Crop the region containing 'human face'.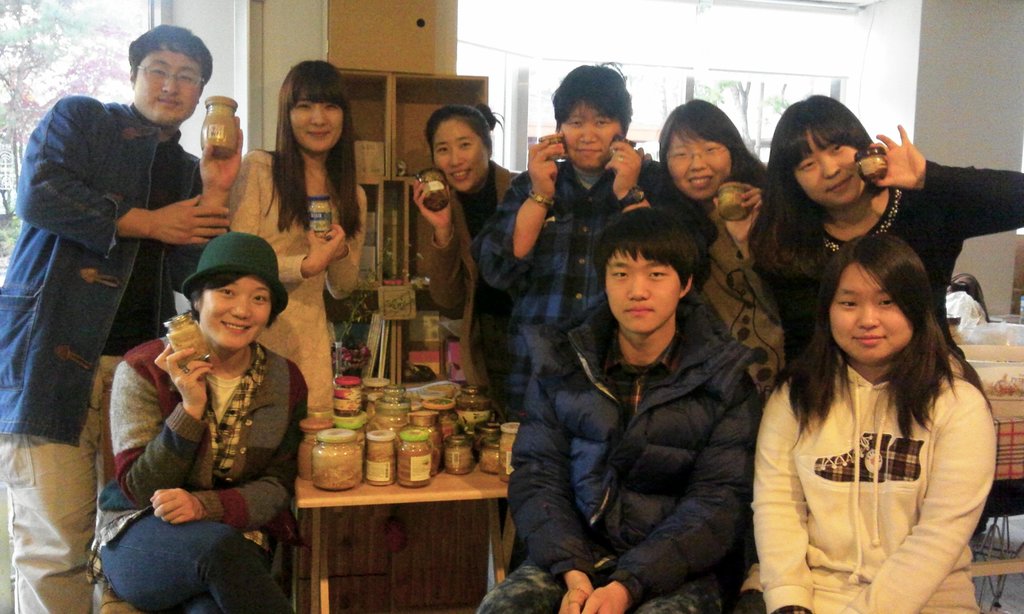
Crop region: rect(824, 261, 916, 362).
